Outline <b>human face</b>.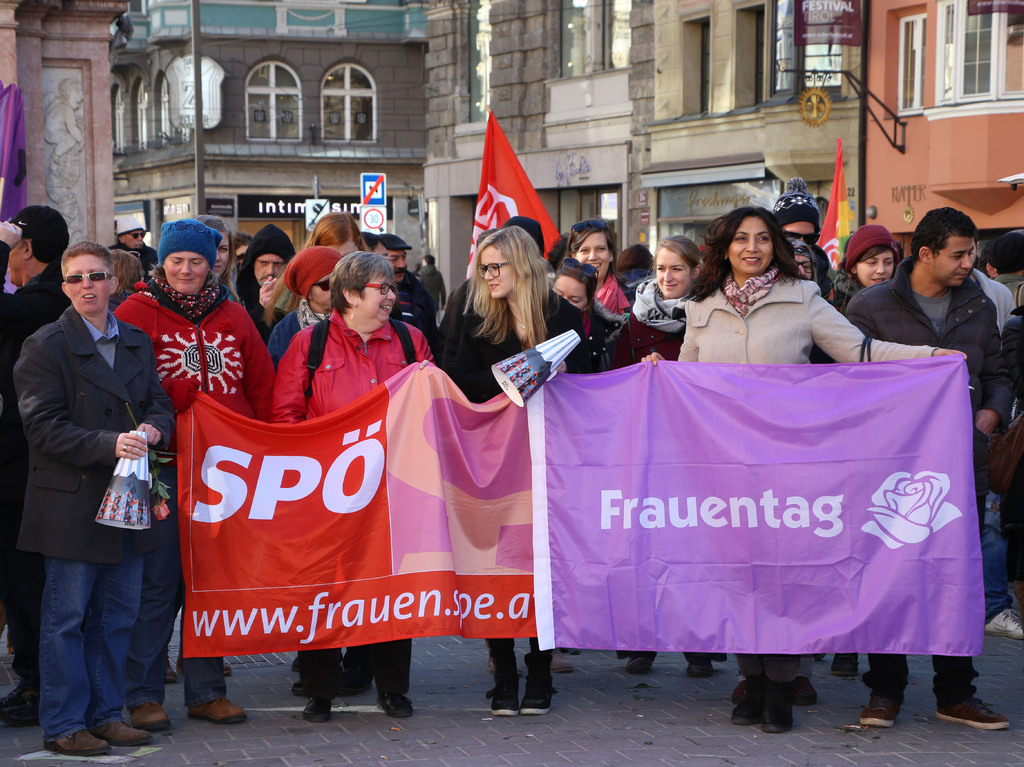
Outline: left=655, top=250, right=696, bottom=296.
